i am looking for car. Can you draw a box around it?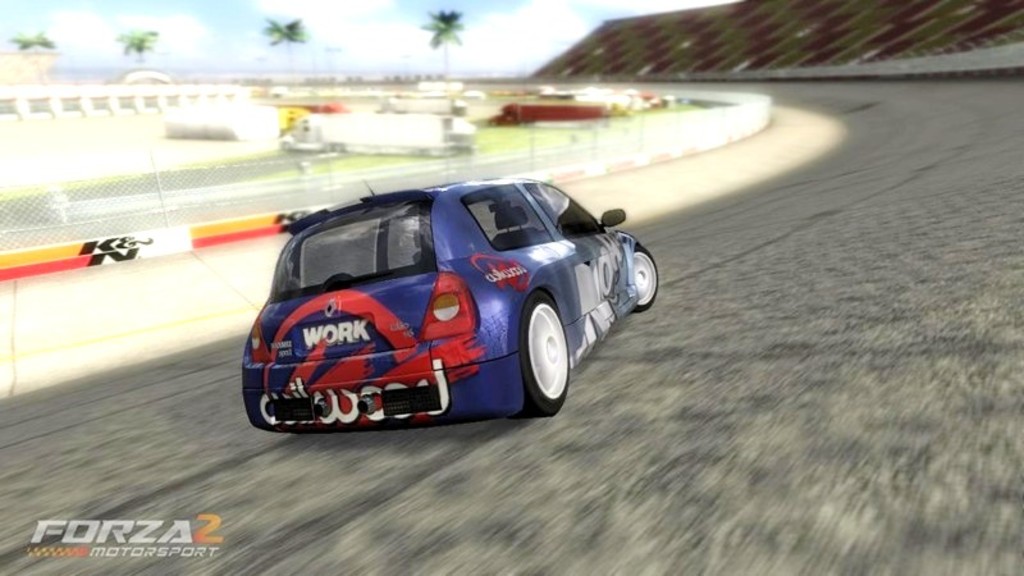
Sure, the bounding box is 241, 172, 658, 439.
